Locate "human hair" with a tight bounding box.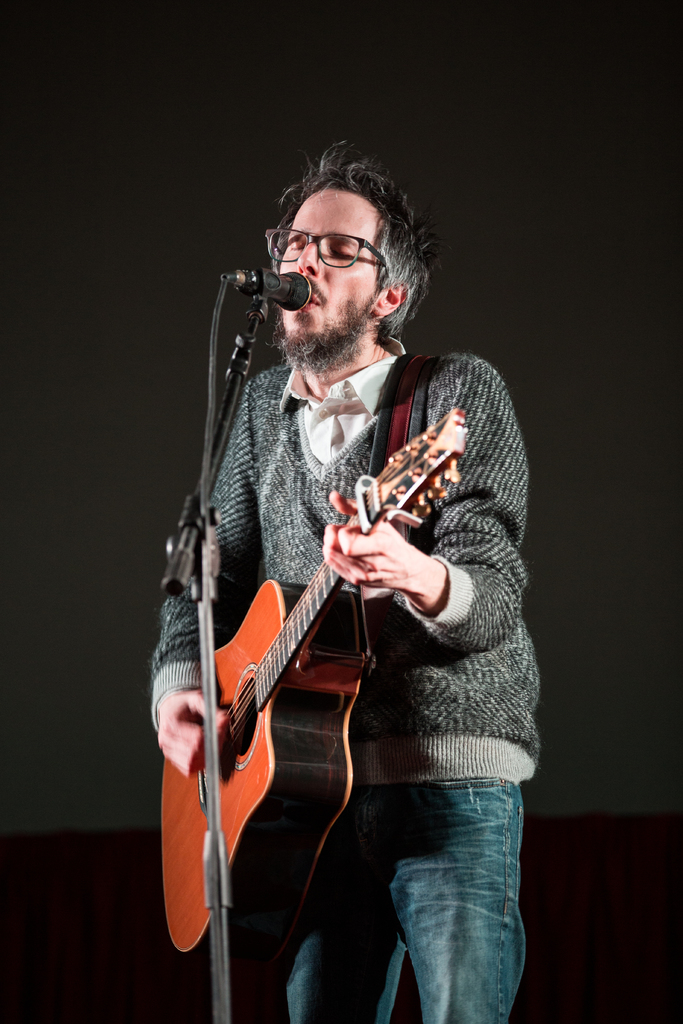
box=[249, 154, 416, 321].
